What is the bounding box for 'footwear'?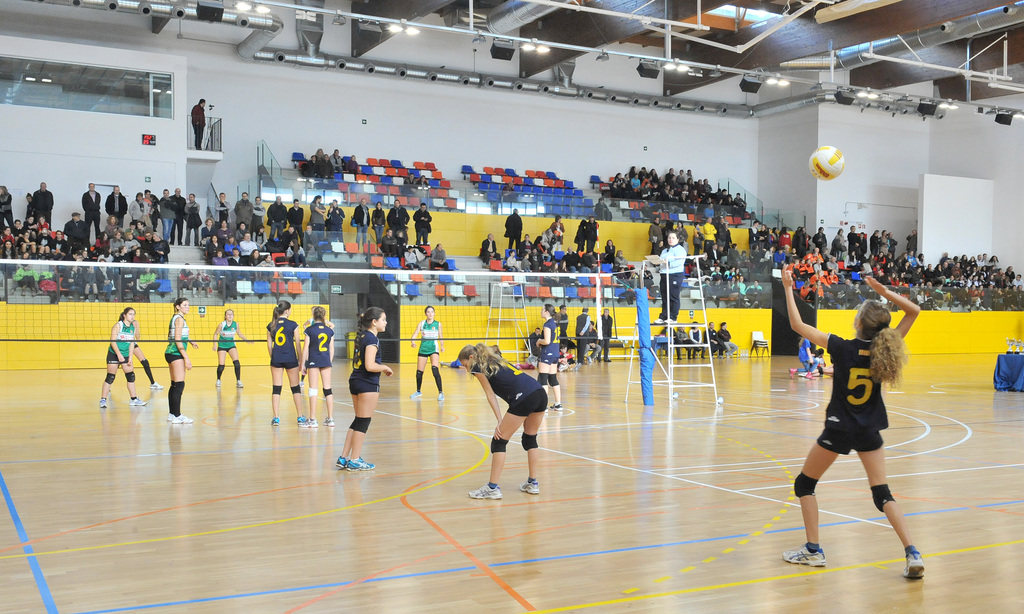
detection(38, 289, 40, 296).
